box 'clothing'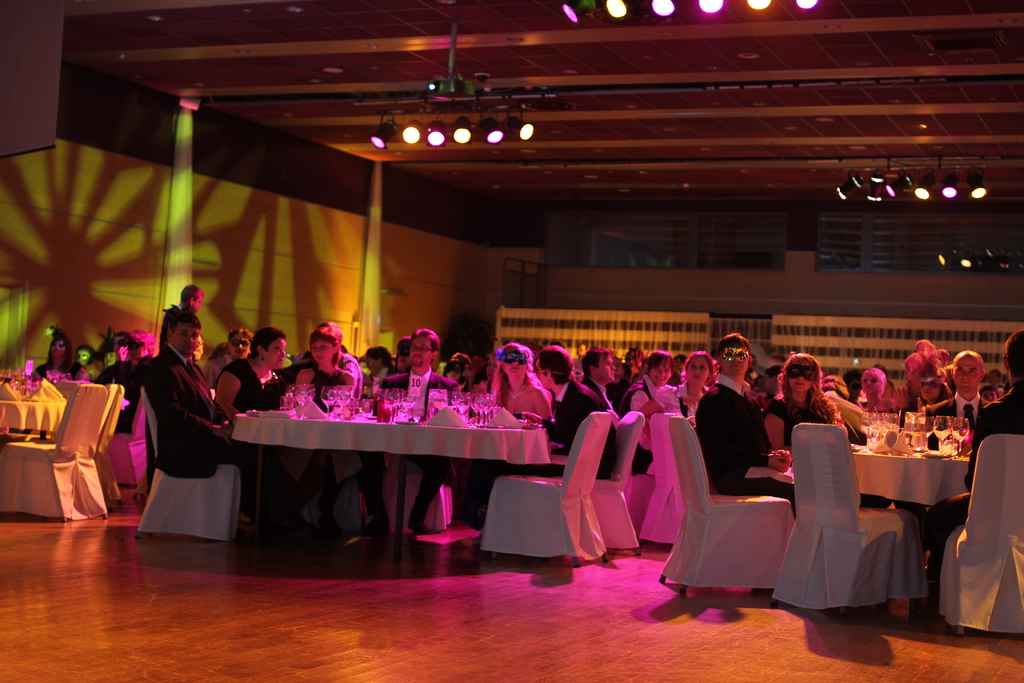
locate(93, 356, 140, 424)
